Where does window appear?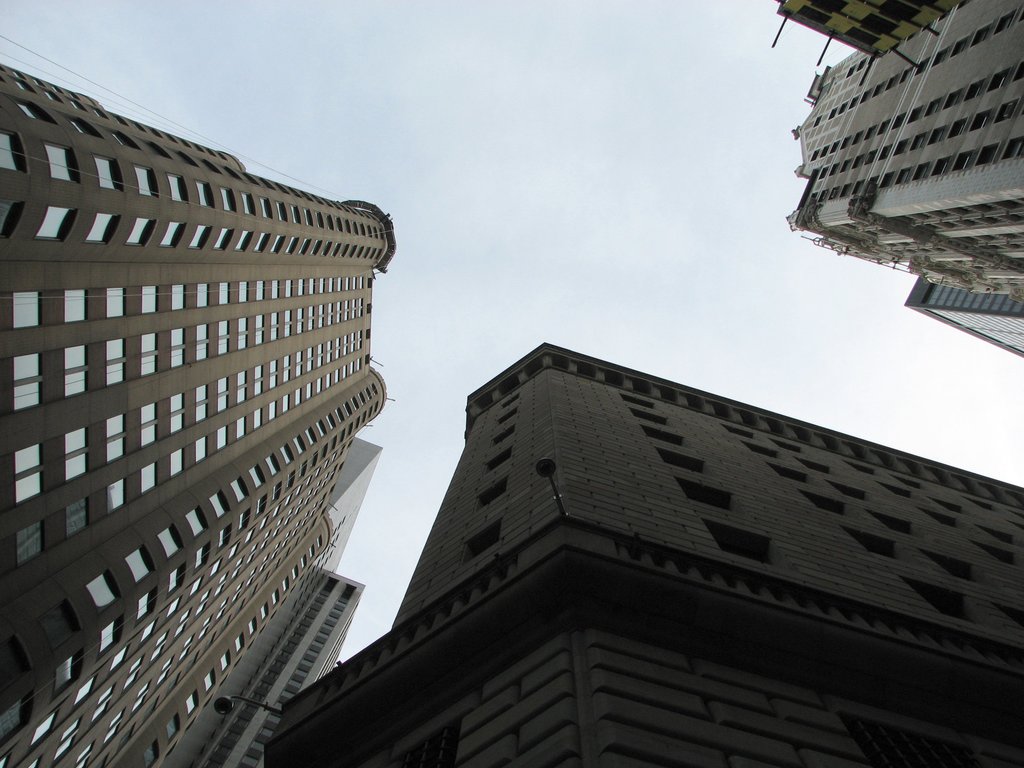
Appears at (112, 112, 129, 125).
